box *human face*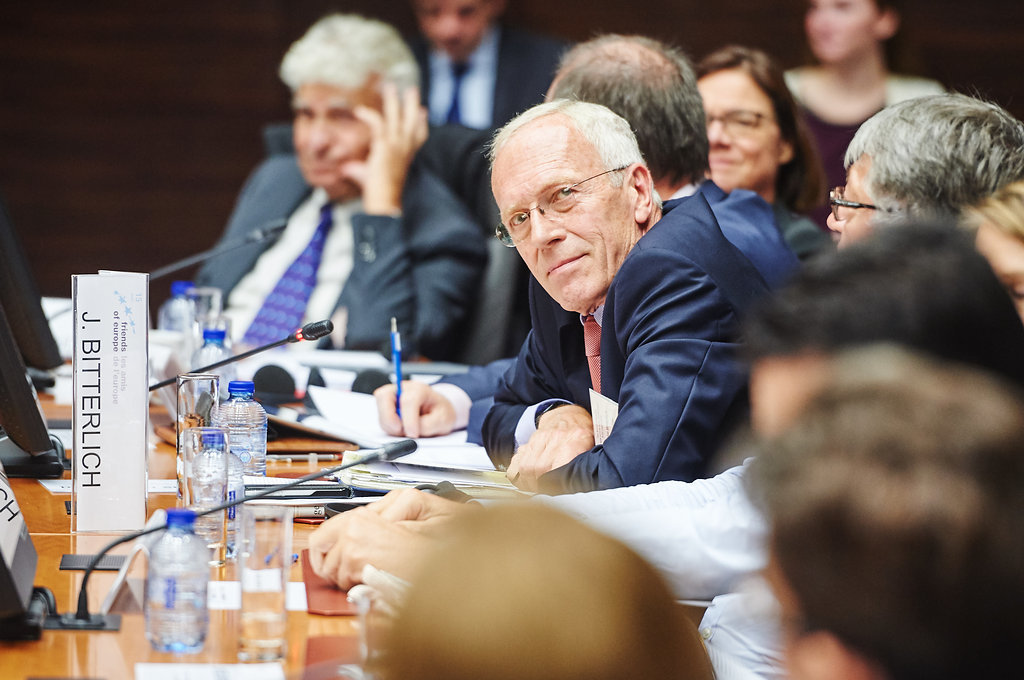
<box>698,73,773,181</box>
